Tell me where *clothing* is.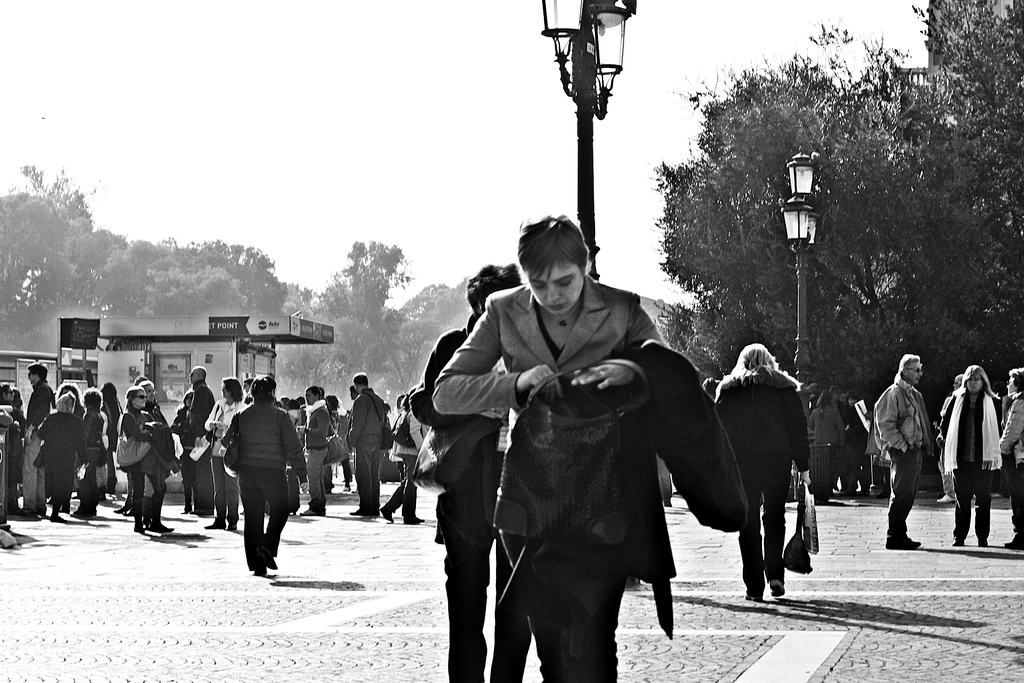
*clothing* is at 229:400:292:472.
